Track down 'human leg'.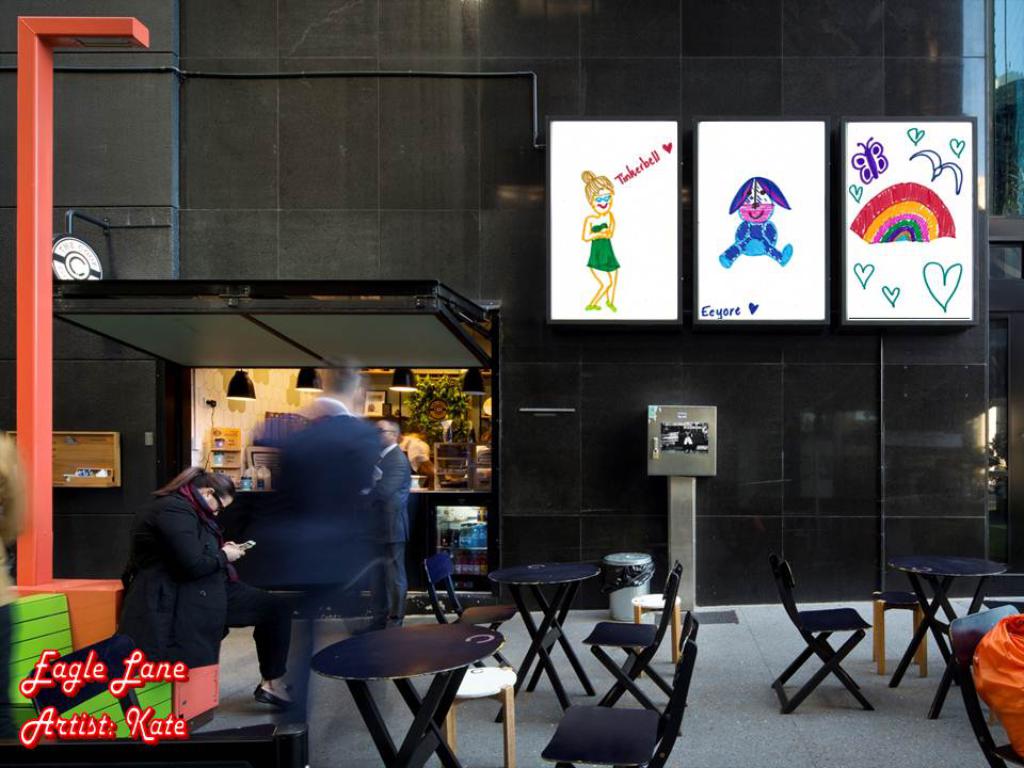
Tracked to 230:579:295:709.
